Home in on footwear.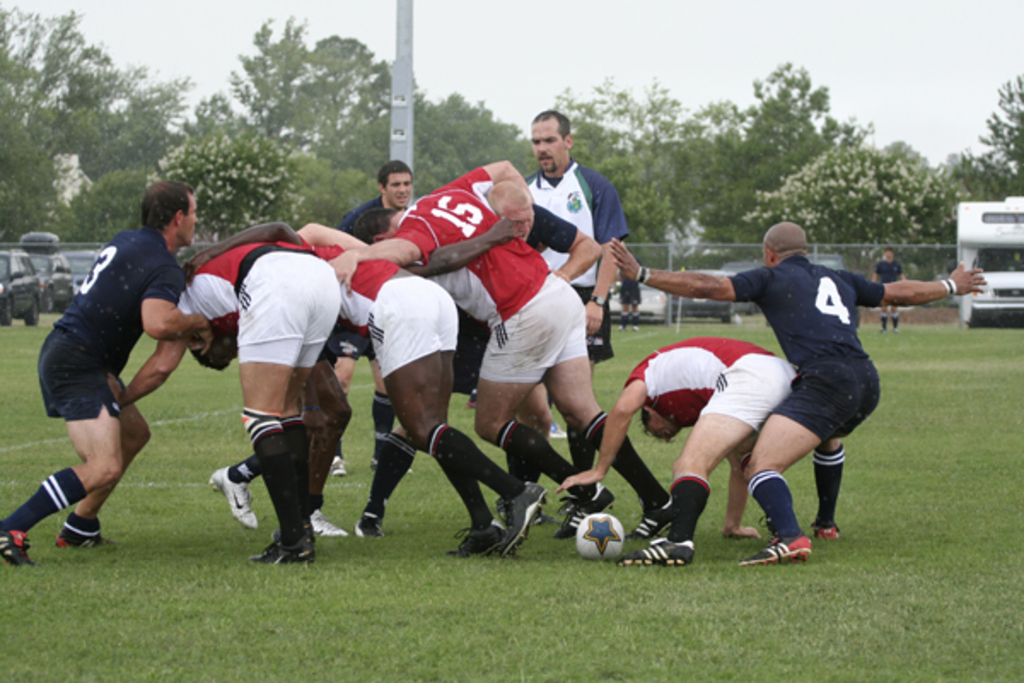
Homed in at 208:468:259:529.
